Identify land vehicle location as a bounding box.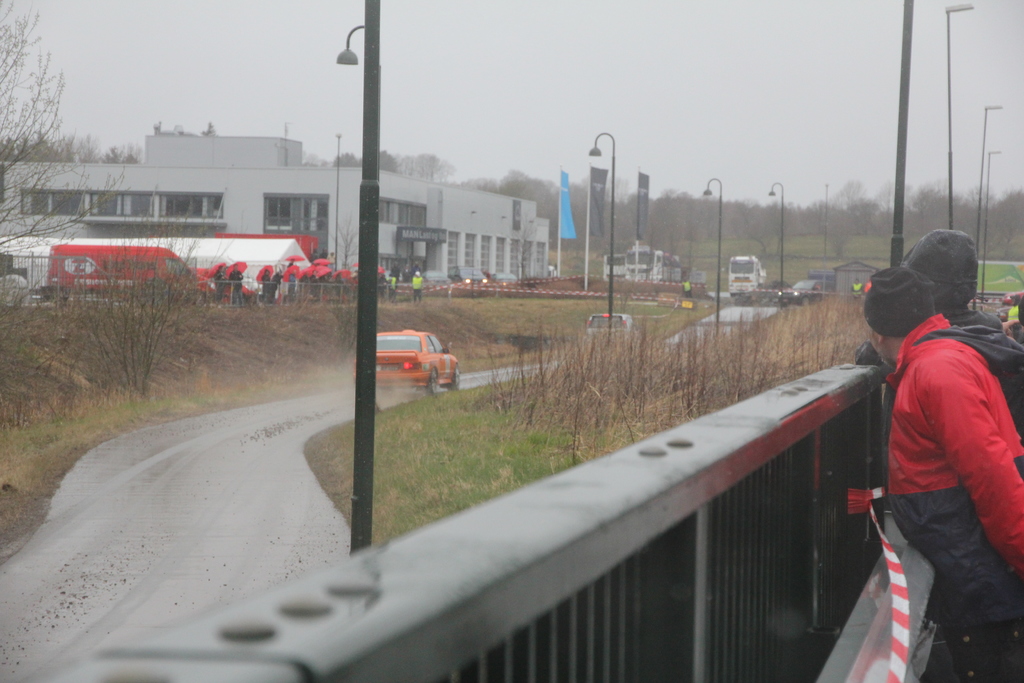
crop(728, 252, 769, 298).
